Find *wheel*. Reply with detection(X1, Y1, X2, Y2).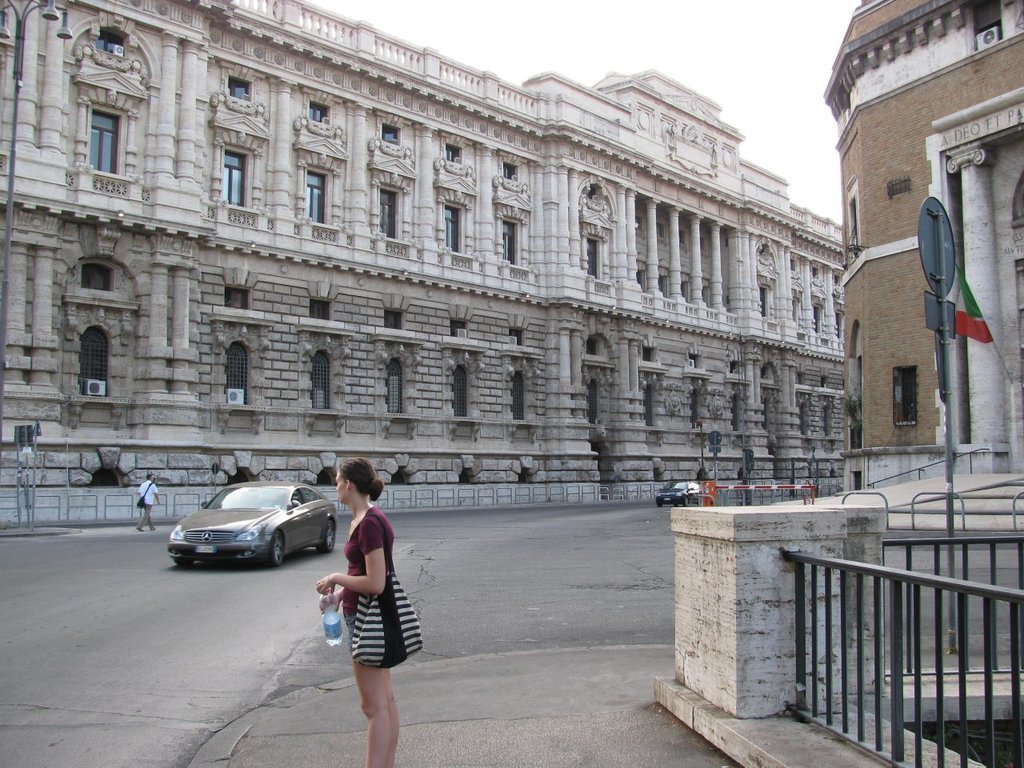
detection(658, 498, 665, 506).
